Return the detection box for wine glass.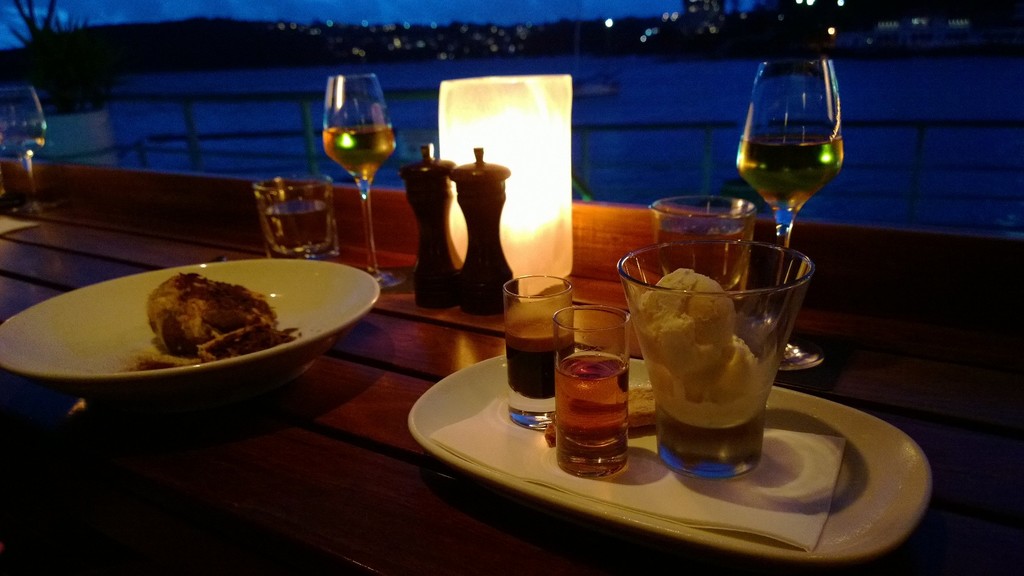
x1=0 y1=79 x2=45 y2=212.
